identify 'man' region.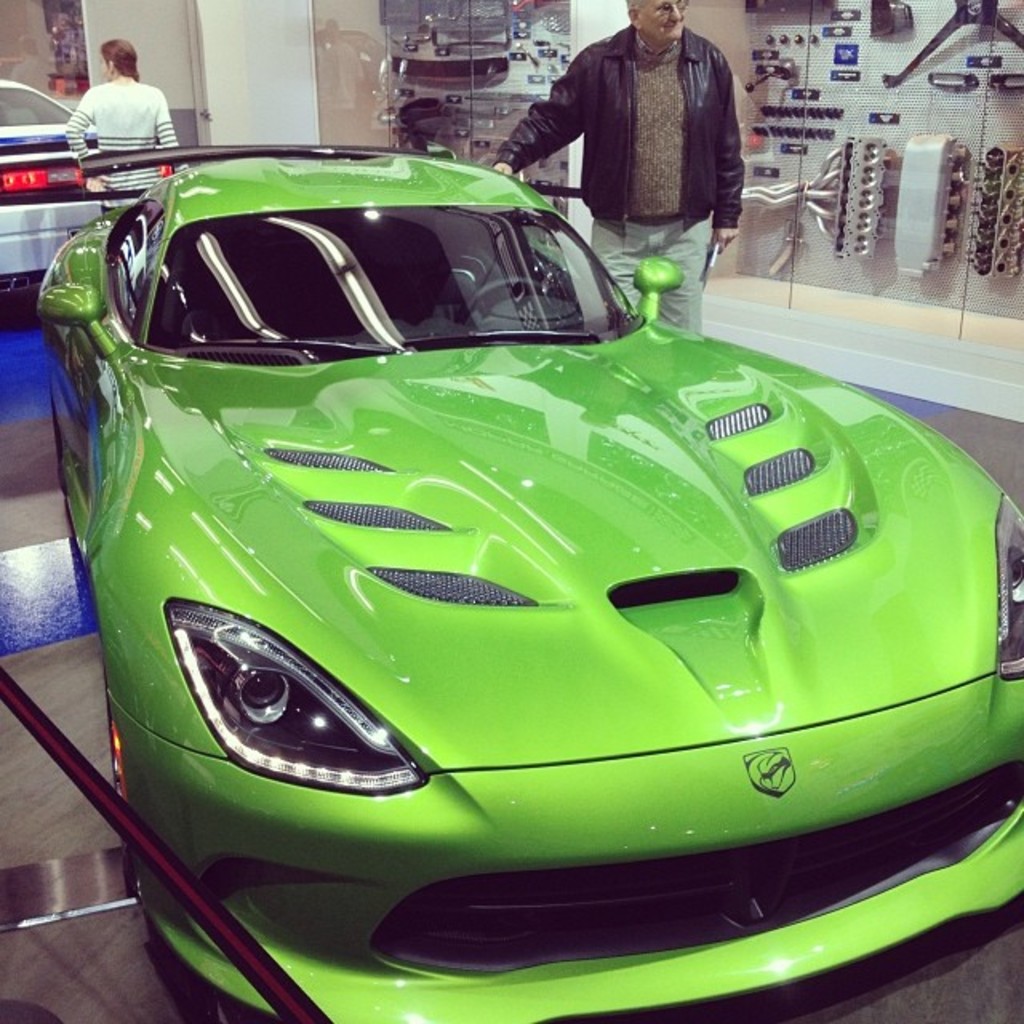
Region: x1=486 y1=0 x2=763 y2=250.
